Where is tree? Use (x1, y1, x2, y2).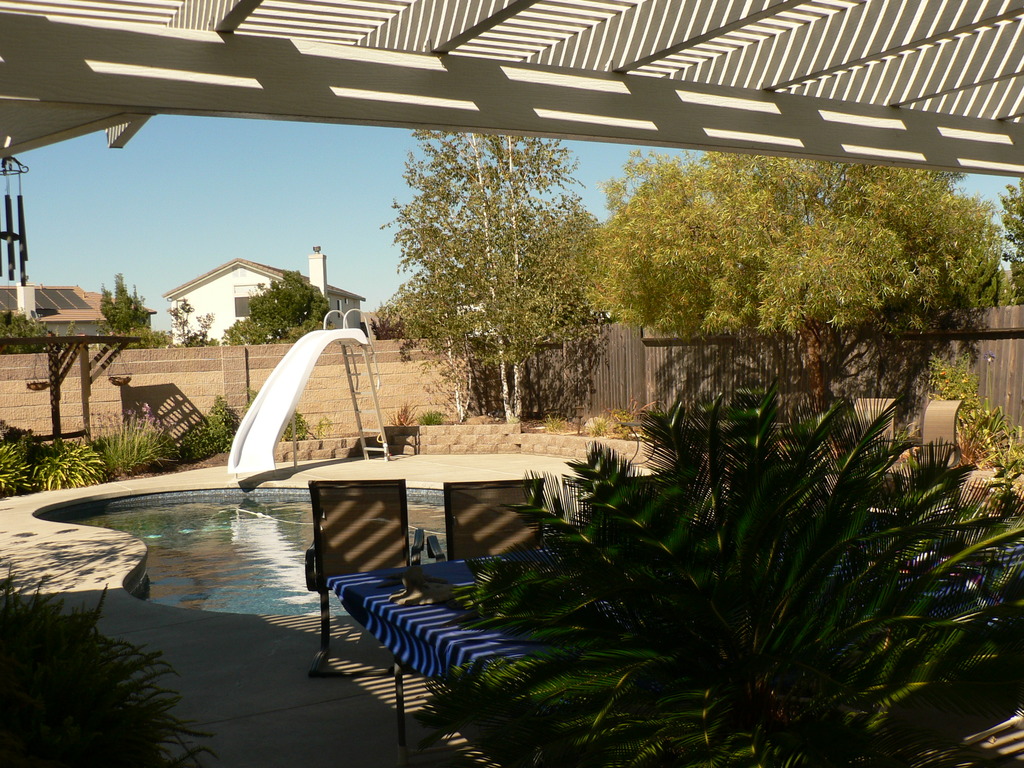
(0, 310, 78, 355).
